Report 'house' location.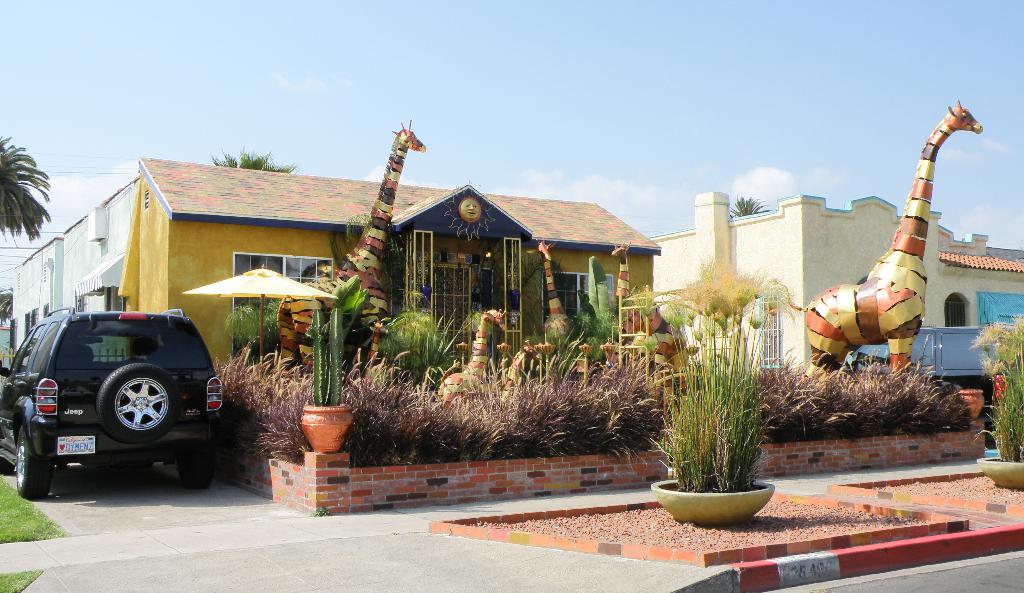
Report: [x1=58, y1=173, x2=145, y2=333].
